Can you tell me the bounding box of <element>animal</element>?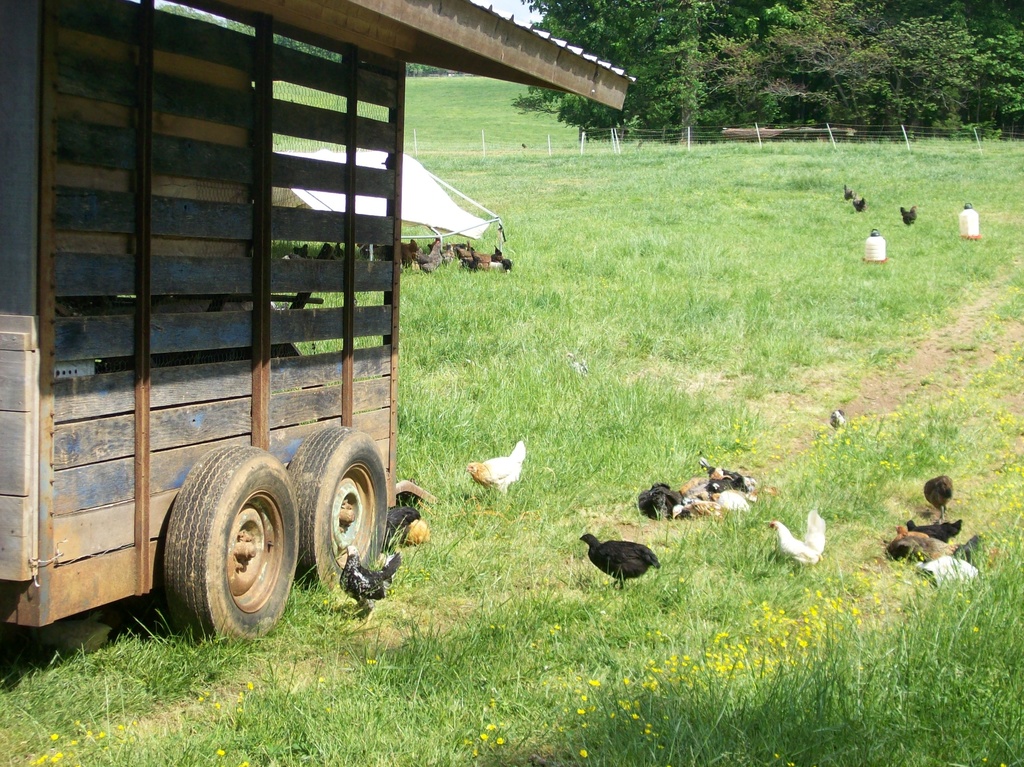
[x1=878, y1=537, x2=939, y2=566].
